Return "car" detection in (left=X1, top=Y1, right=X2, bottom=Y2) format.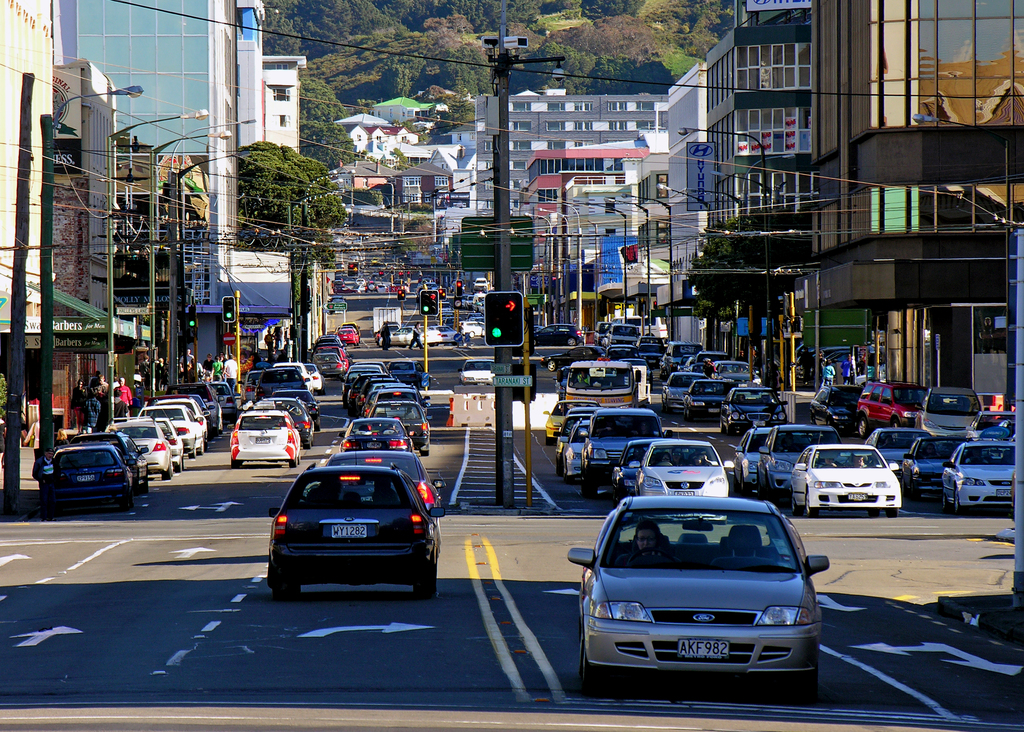
(left=945, top=442, right=1020, bottom=511).
